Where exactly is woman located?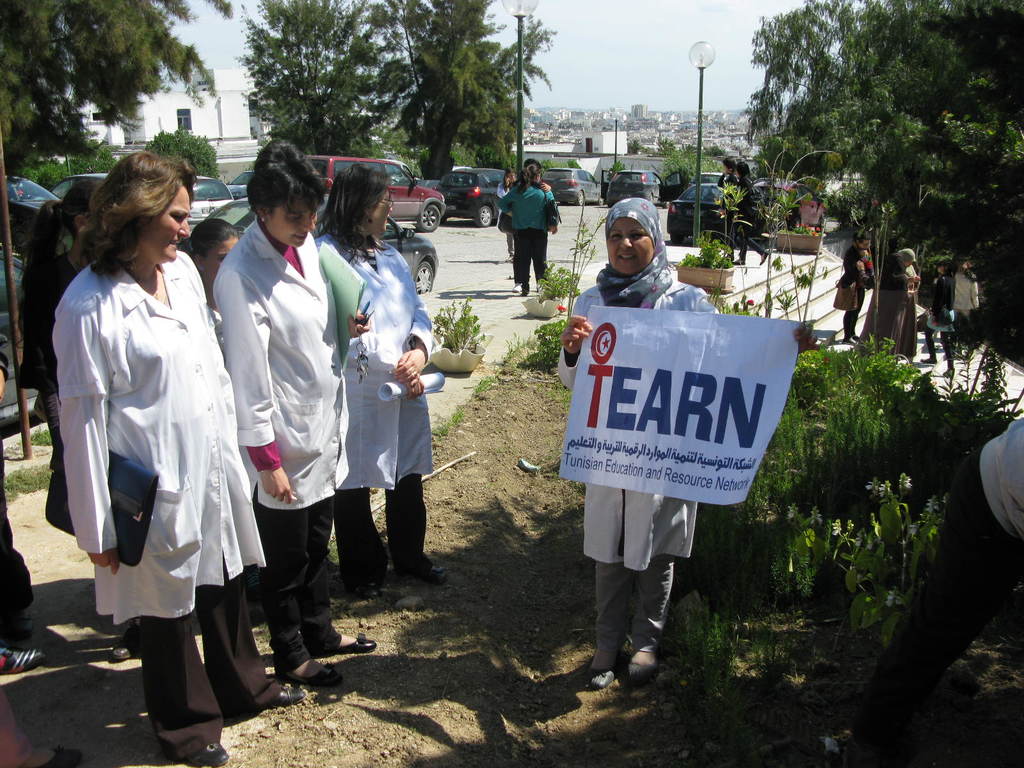
Its bounding box is 0/689/84/767.
